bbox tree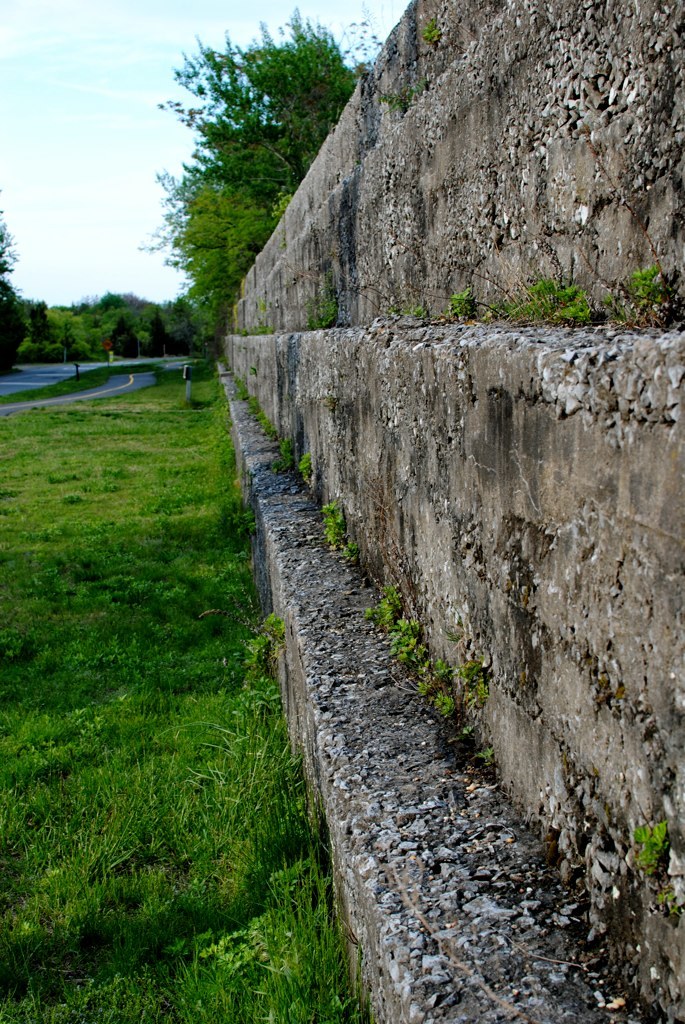
161 314 206 353
